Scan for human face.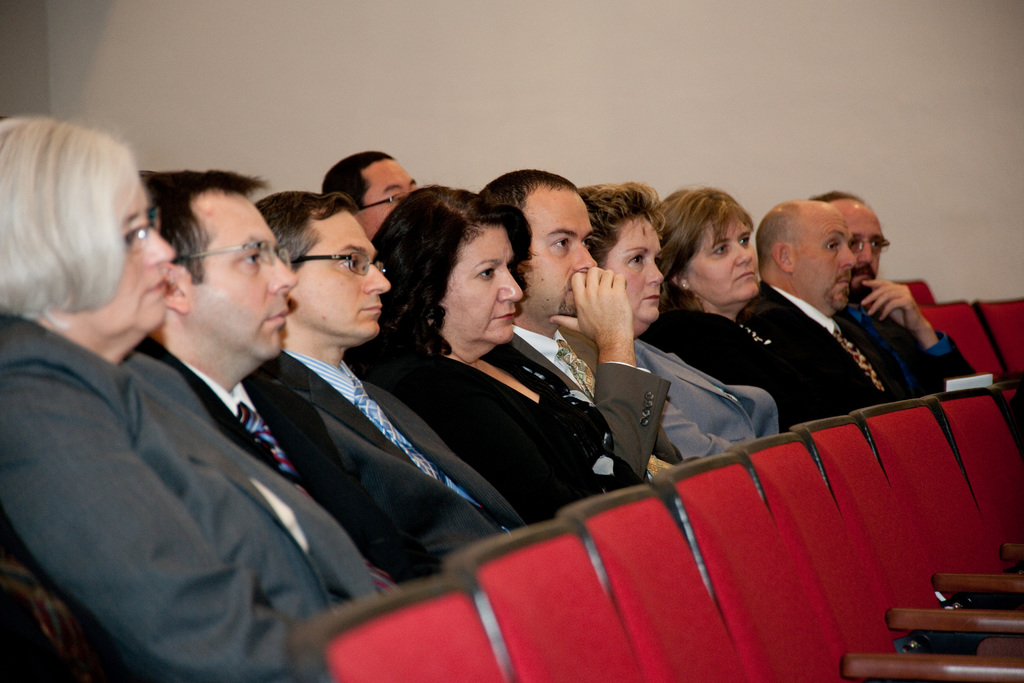
Scan result: (367, 157, 417, 235).
